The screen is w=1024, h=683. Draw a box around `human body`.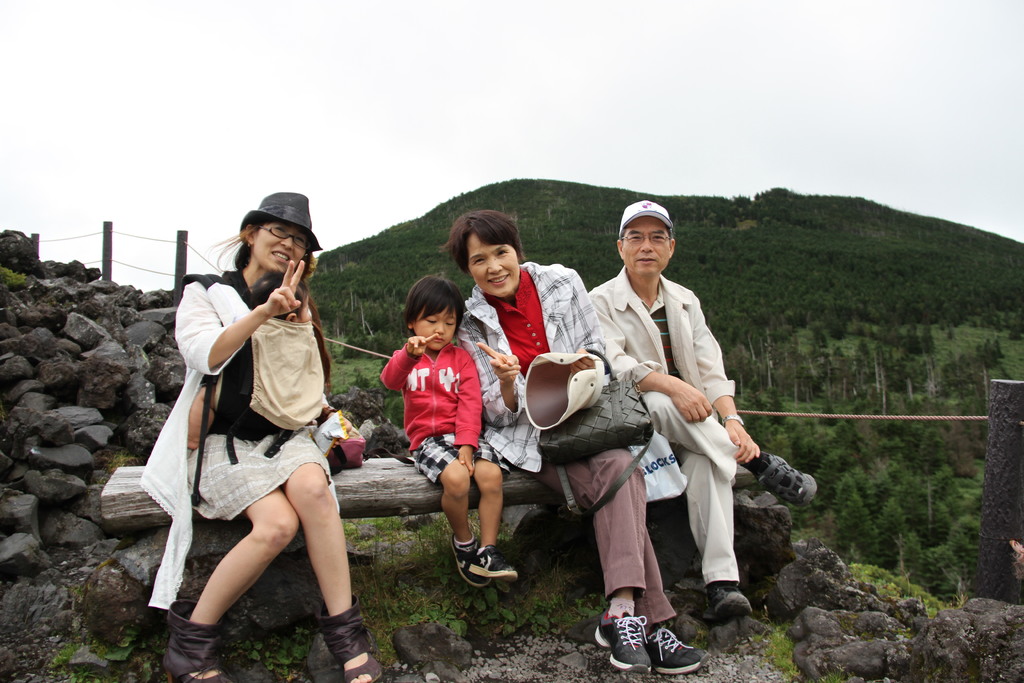
l=378, t=283, r=515, b=584.
